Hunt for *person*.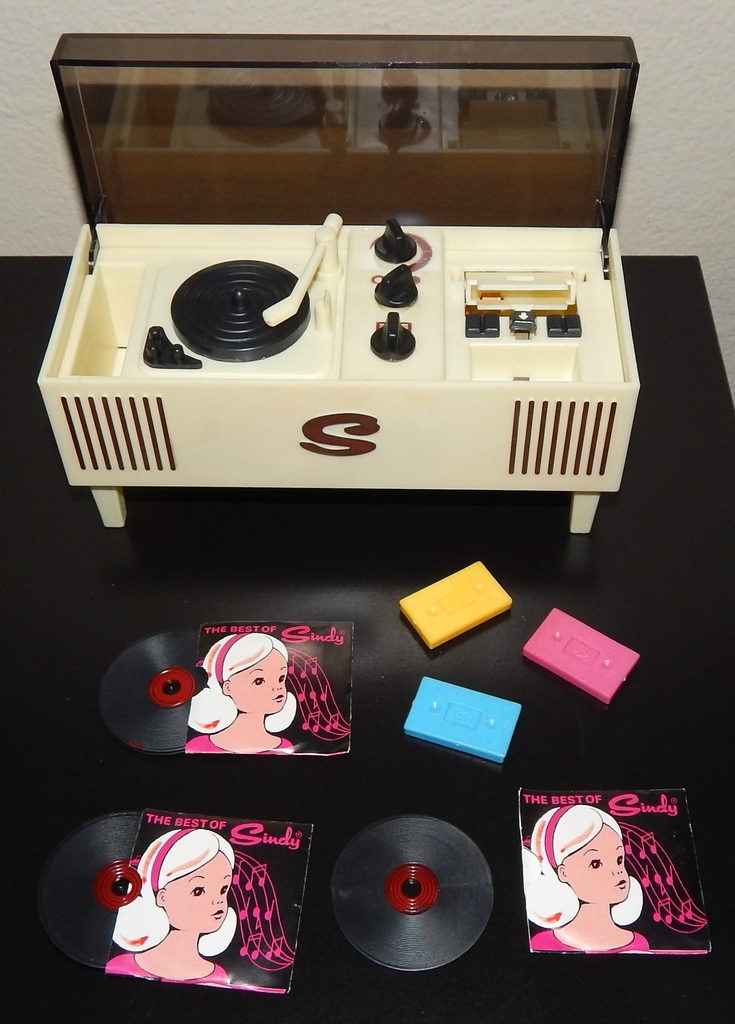
Hunted down at bbox=[184, 629, 353, 755].
